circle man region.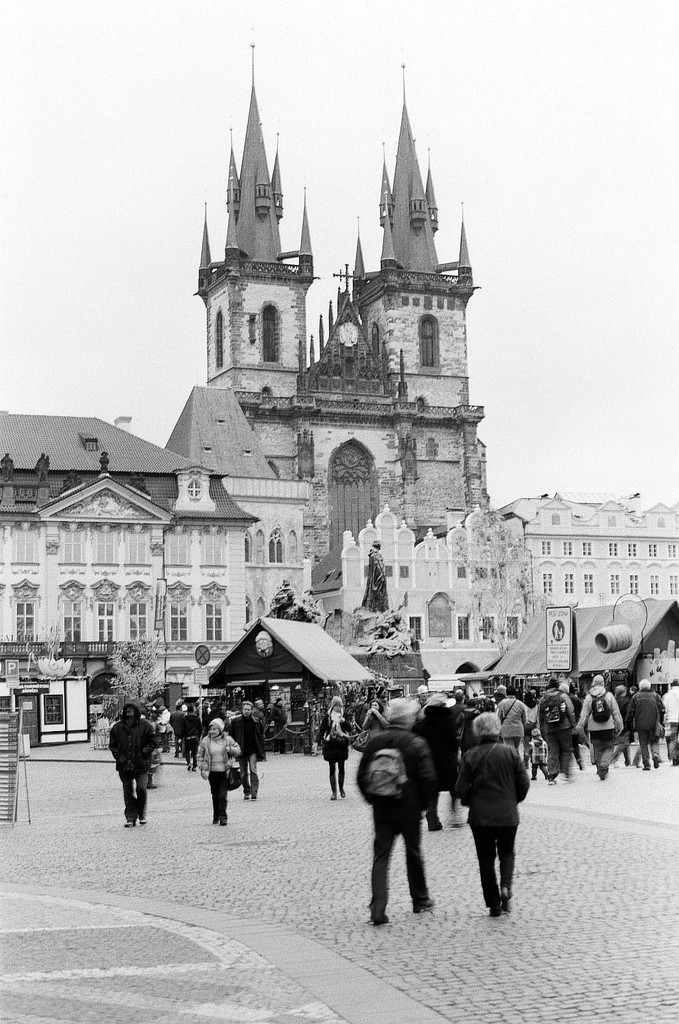
Region: (left=166, top=702, right=186, bottom=758).
